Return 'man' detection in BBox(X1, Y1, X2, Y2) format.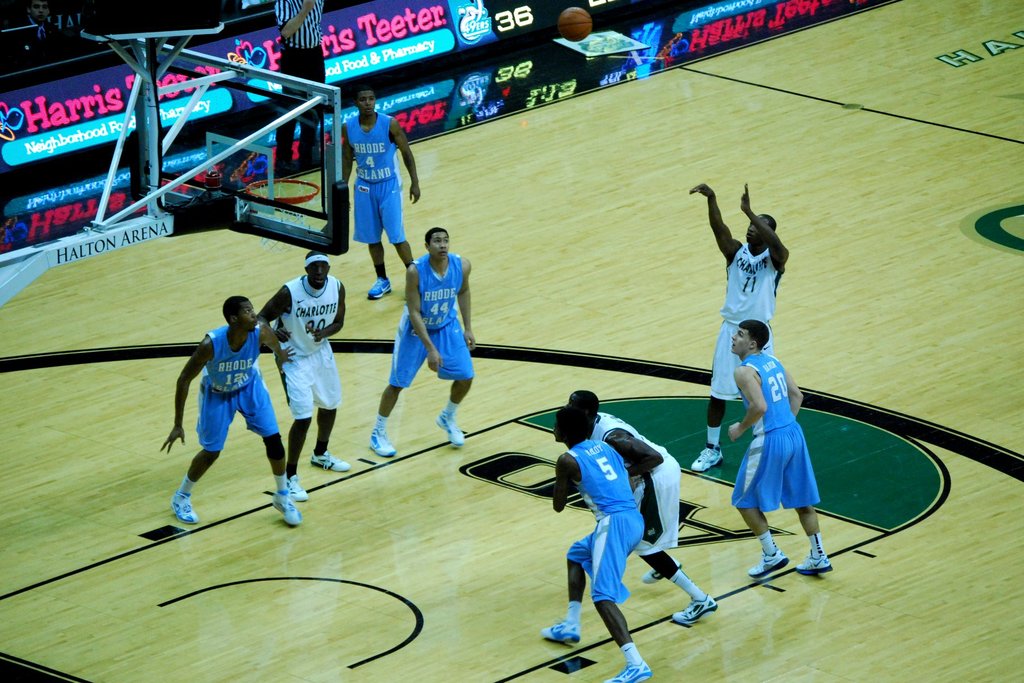
BBox(273, 0, 329, 177).
